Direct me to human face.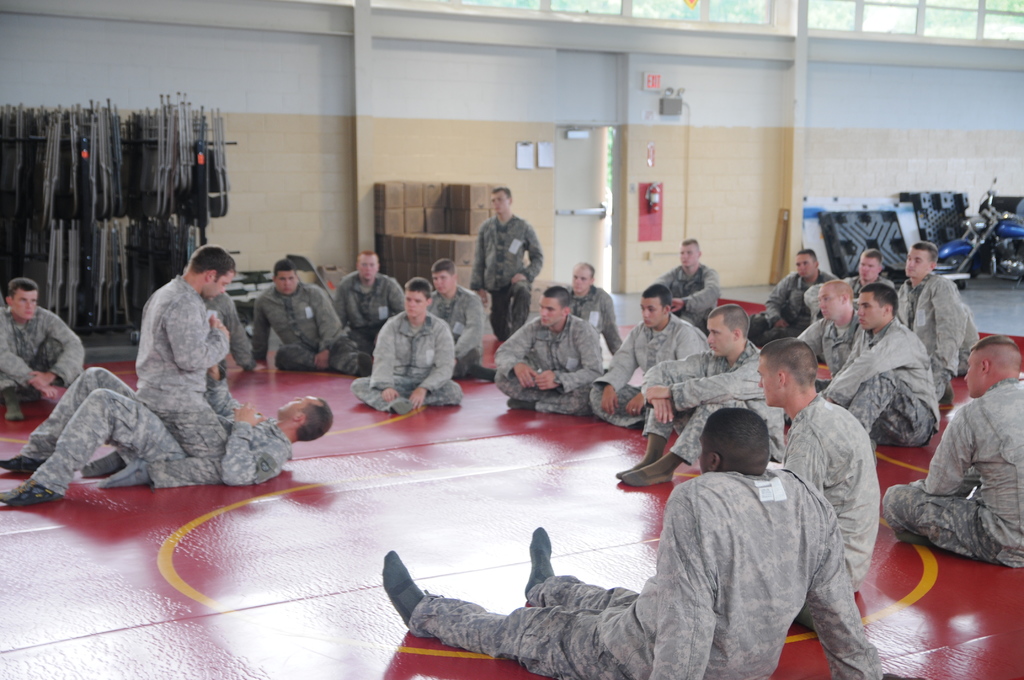
Direction: region(819, 288, 840, 314).
